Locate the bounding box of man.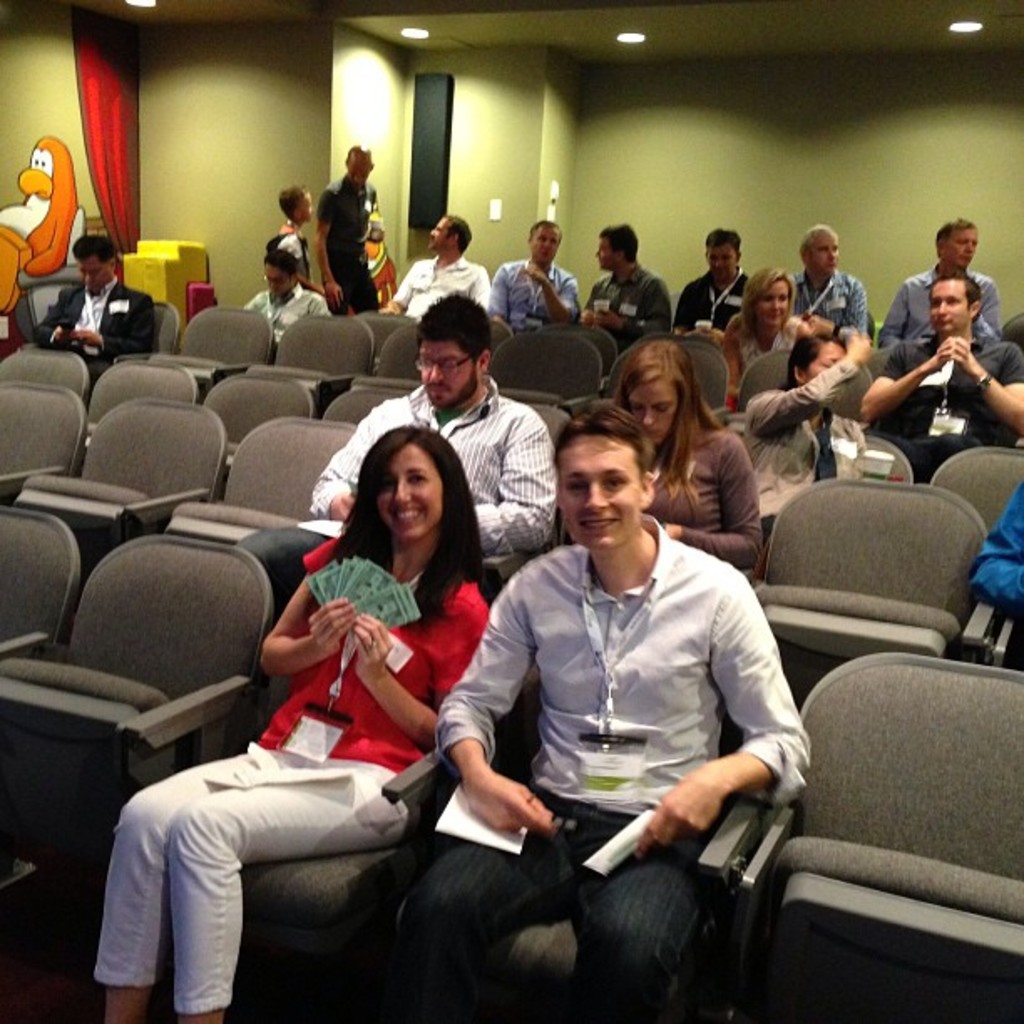
Bounding box: [376, 209, 499, 326].
